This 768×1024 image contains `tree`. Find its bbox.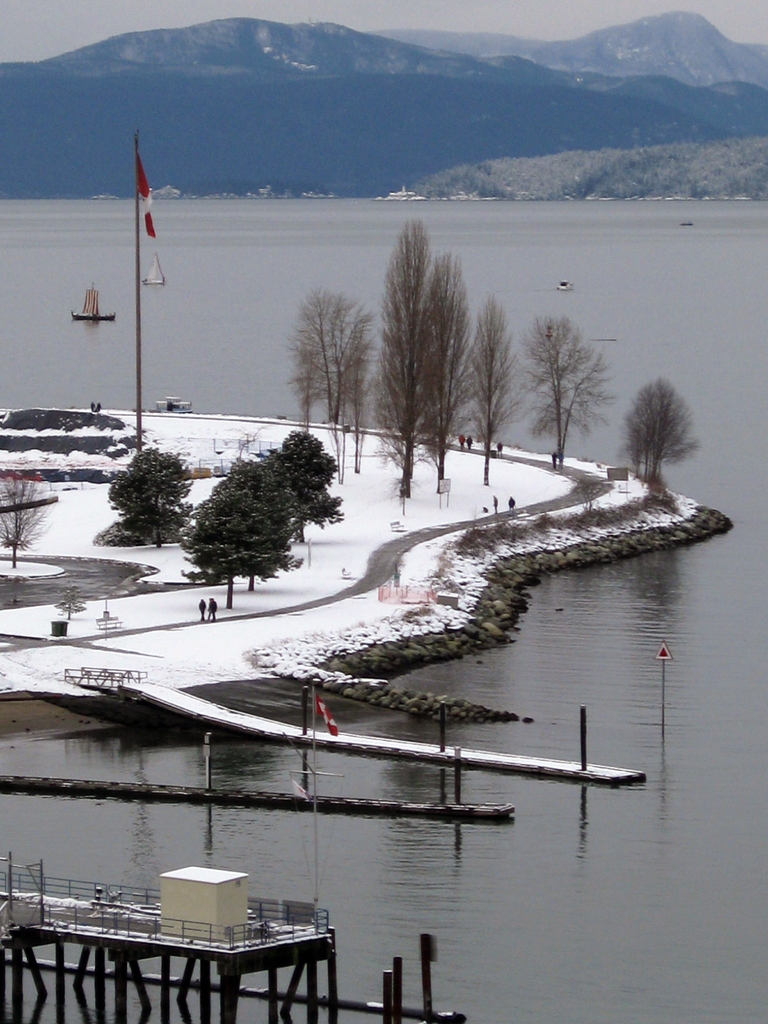
crop(500, 308, 603, 470).
